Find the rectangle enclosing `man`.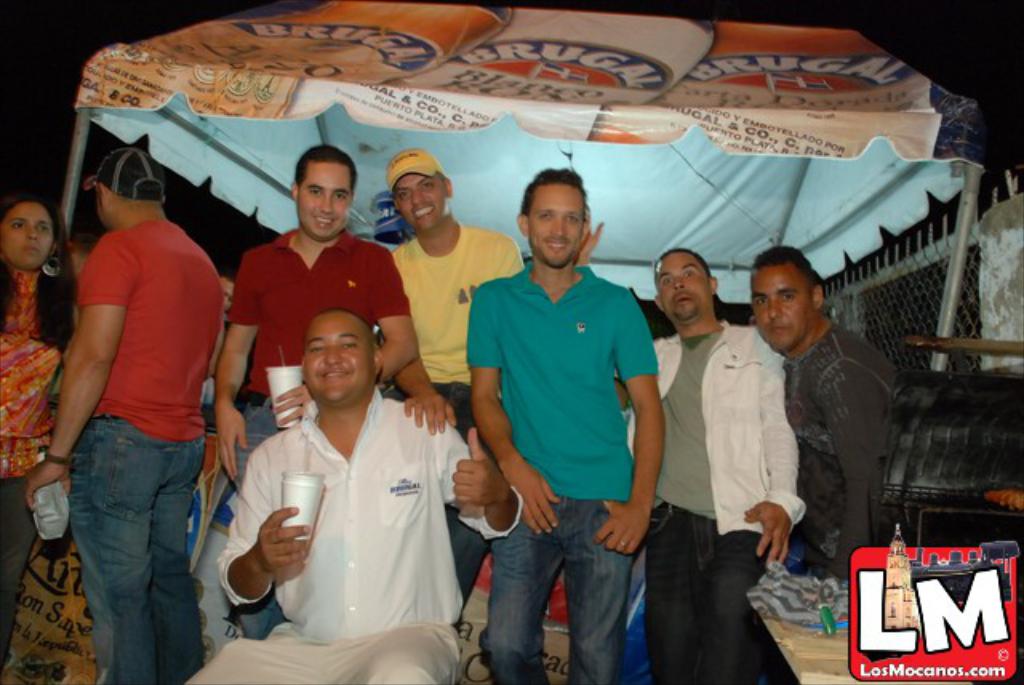
213:142:414:635.
